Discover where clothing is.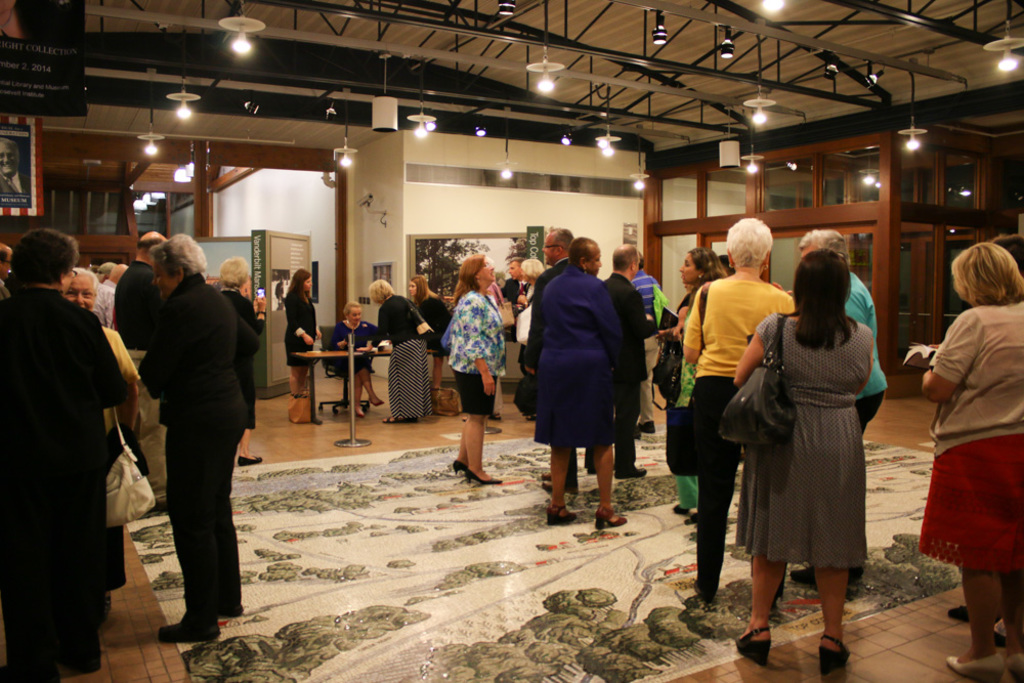
Discovered at <box>746,296,874,560</box>.
